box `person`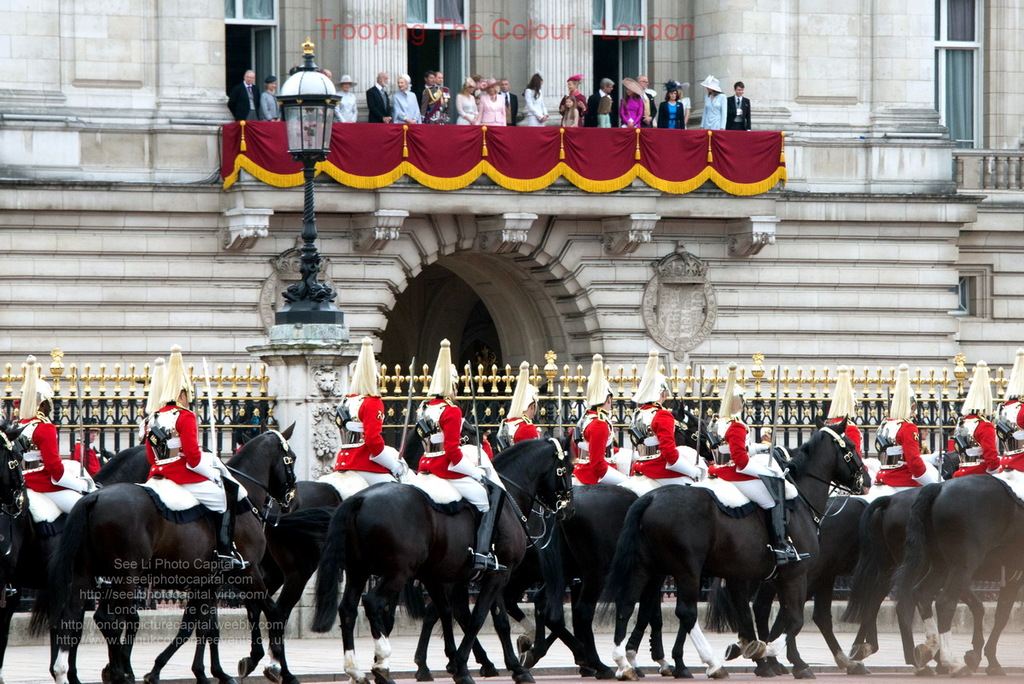
detection(11, 383, 90, 511)
